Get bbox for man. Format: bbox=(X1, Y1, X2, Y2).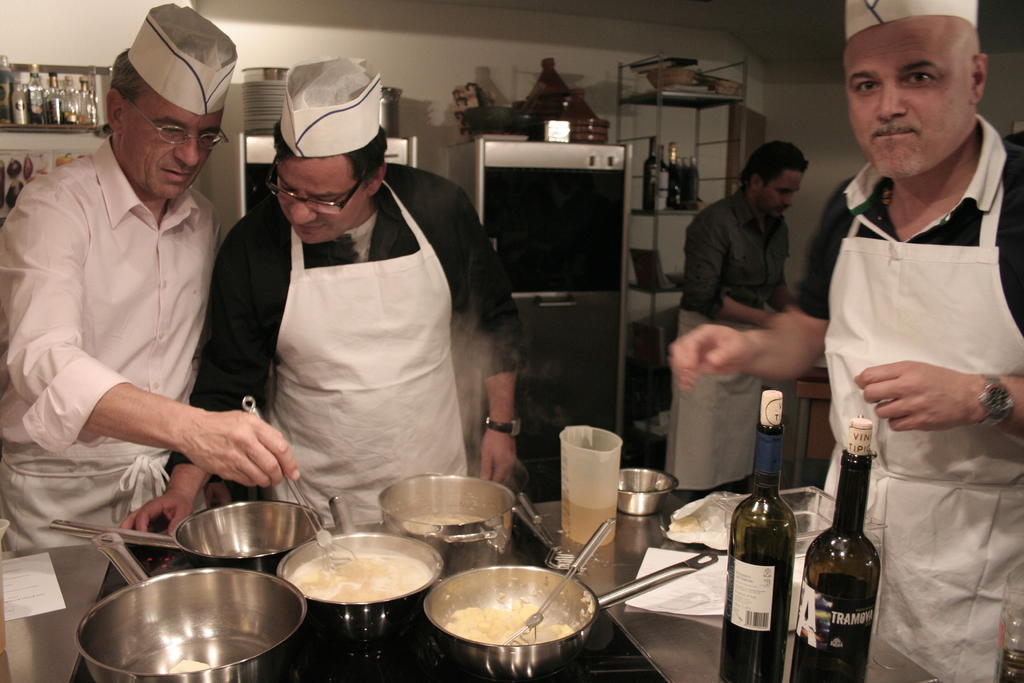
bbox=(10, 22, 266, 594).
